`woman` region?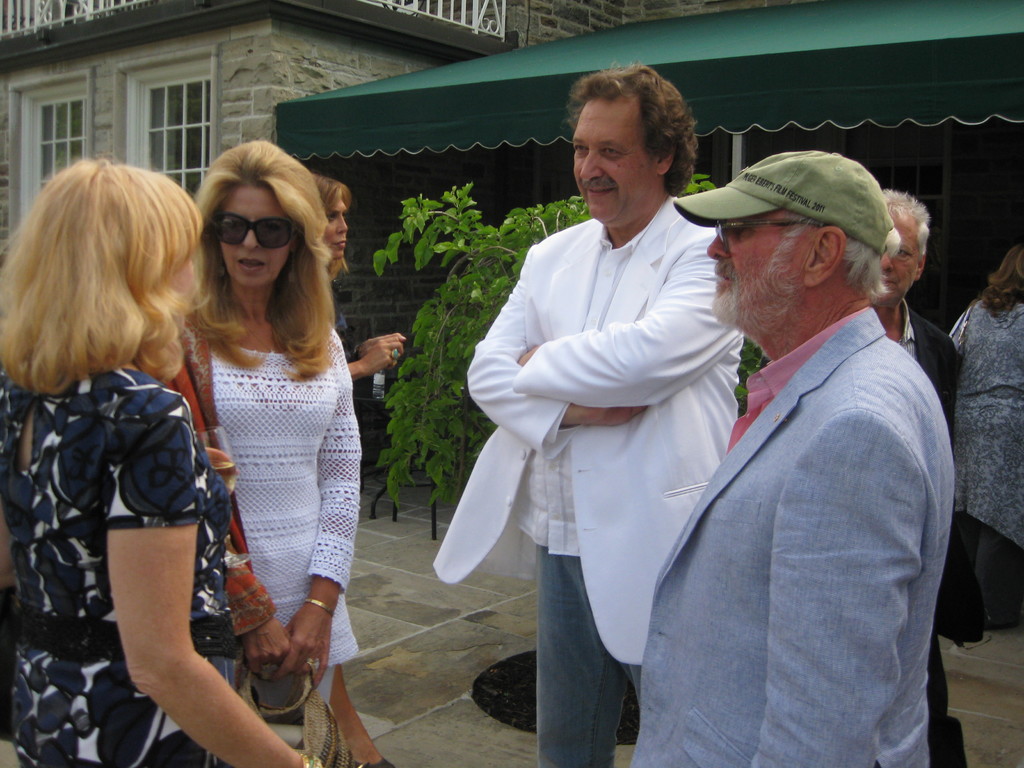
(x1=0, y1=155, x2=332, y2=767)
